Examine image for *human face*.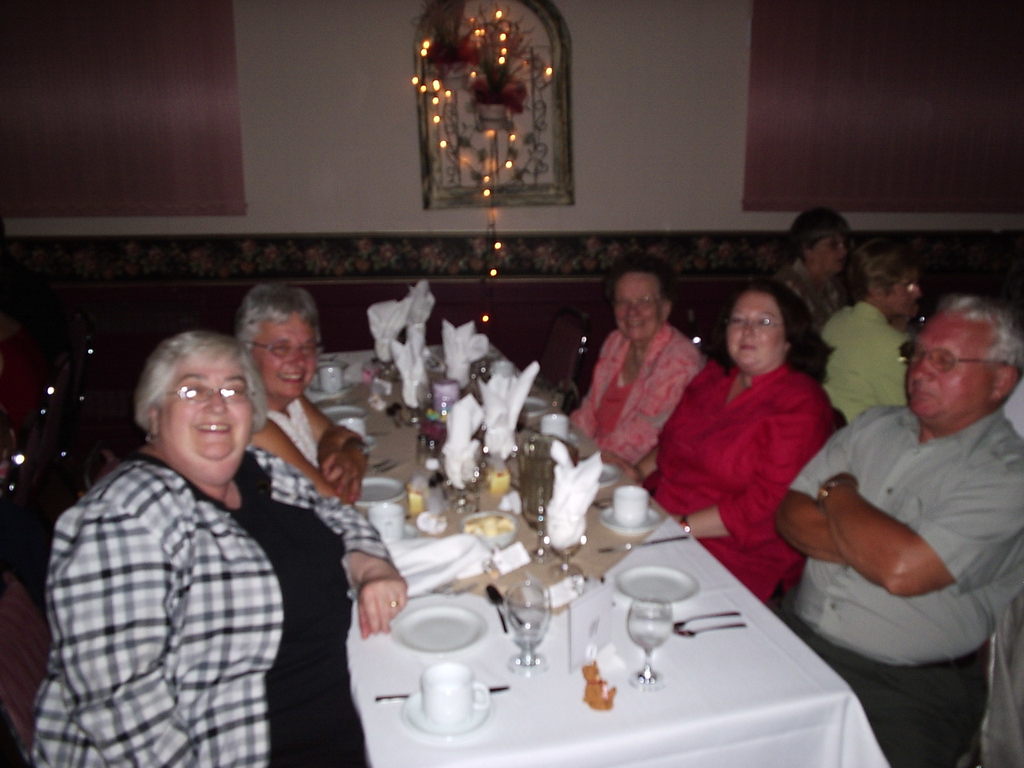
Examination result: [810,234,847,274].
